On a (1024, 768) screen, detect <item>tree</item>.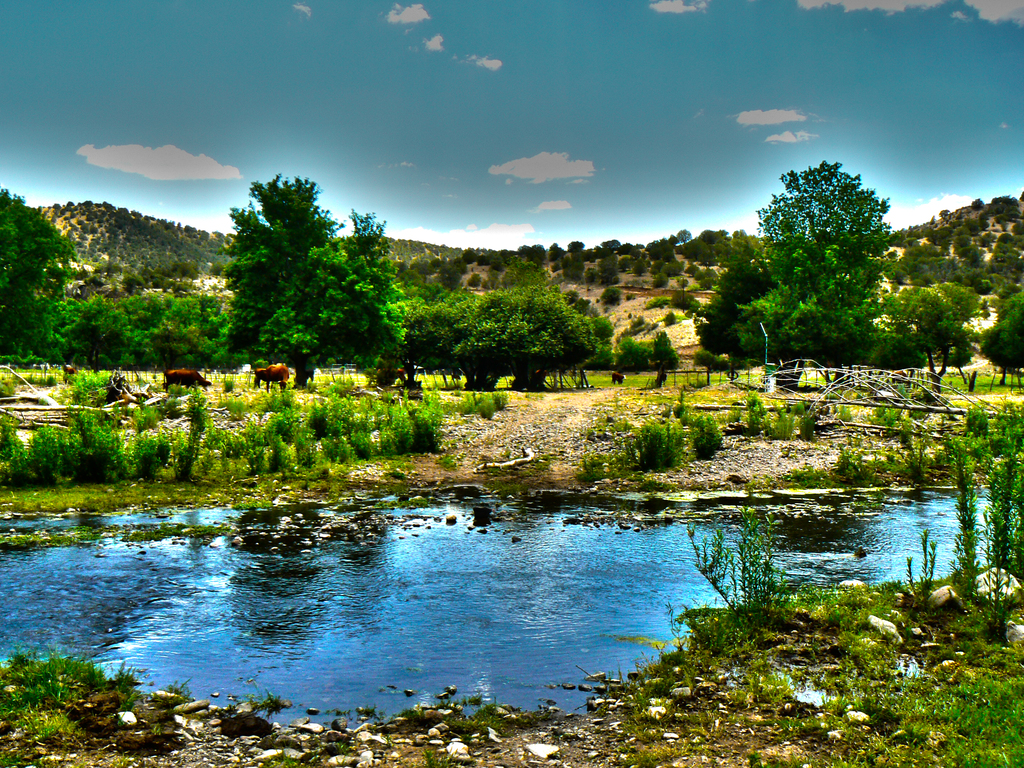
Rect(894, 286, 975, 395).
